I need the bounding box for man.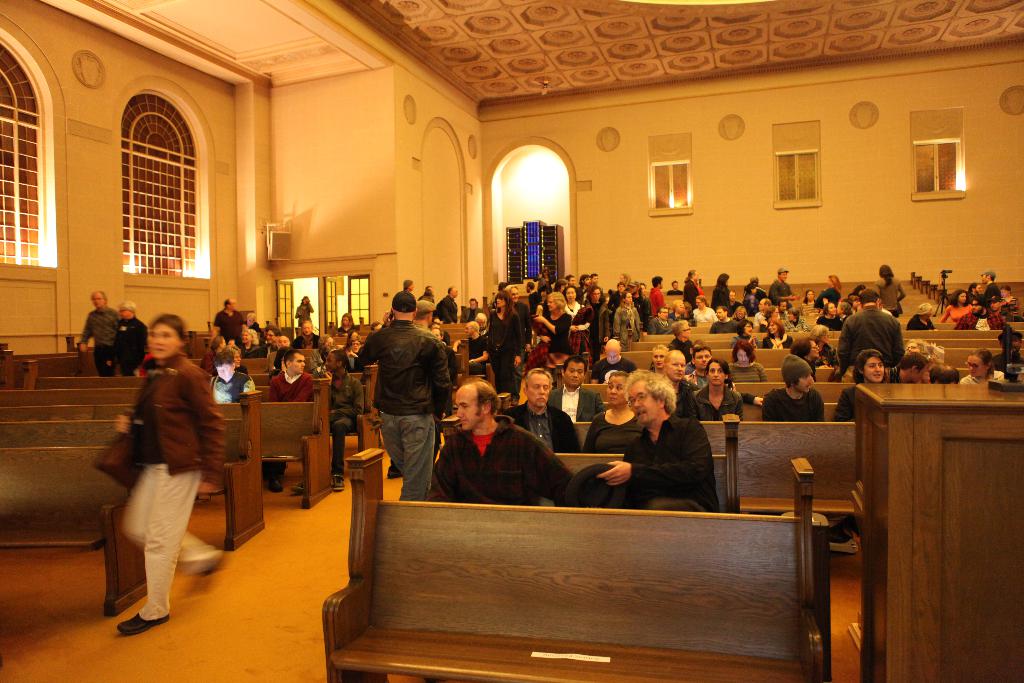
Here it is: locate(502, 364, 579, 454).
